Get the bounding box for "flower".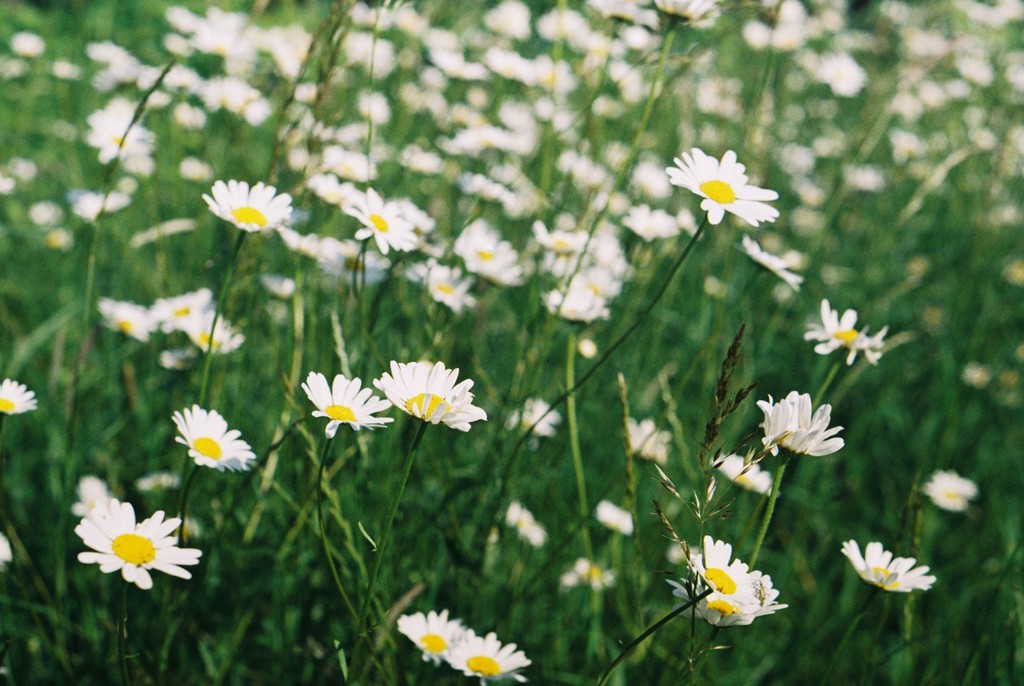
[598,499,631,534].
